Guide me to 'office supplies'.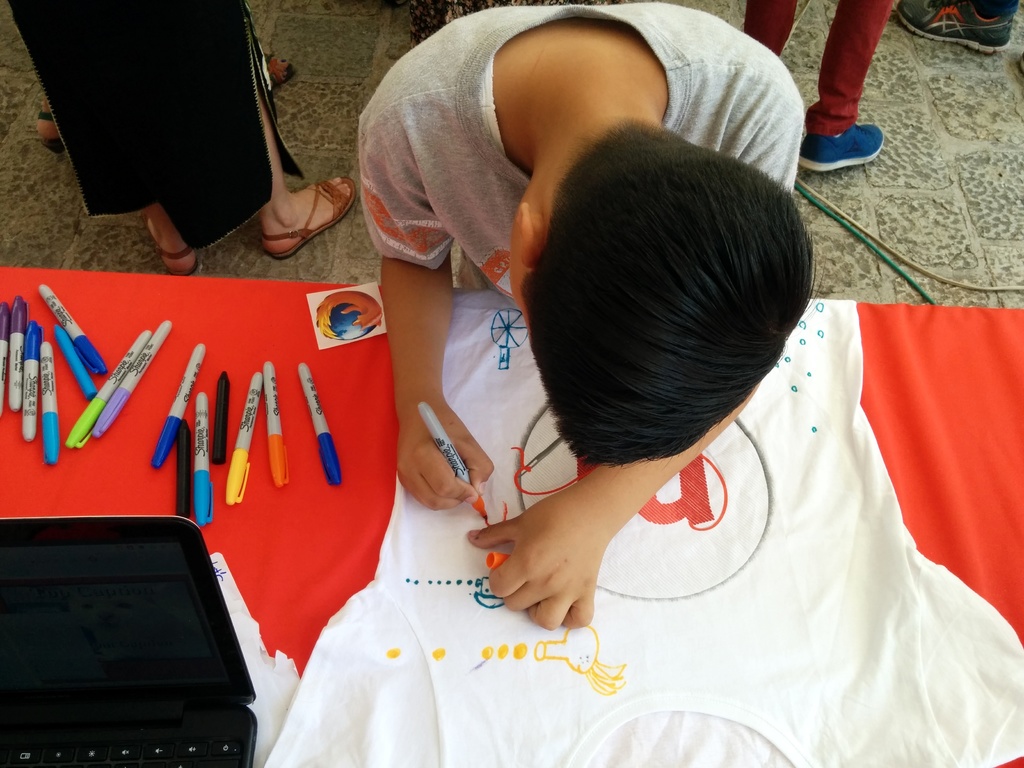
Guidance: pyautogui.locateOnScreen(419, 403, 488, 520).
